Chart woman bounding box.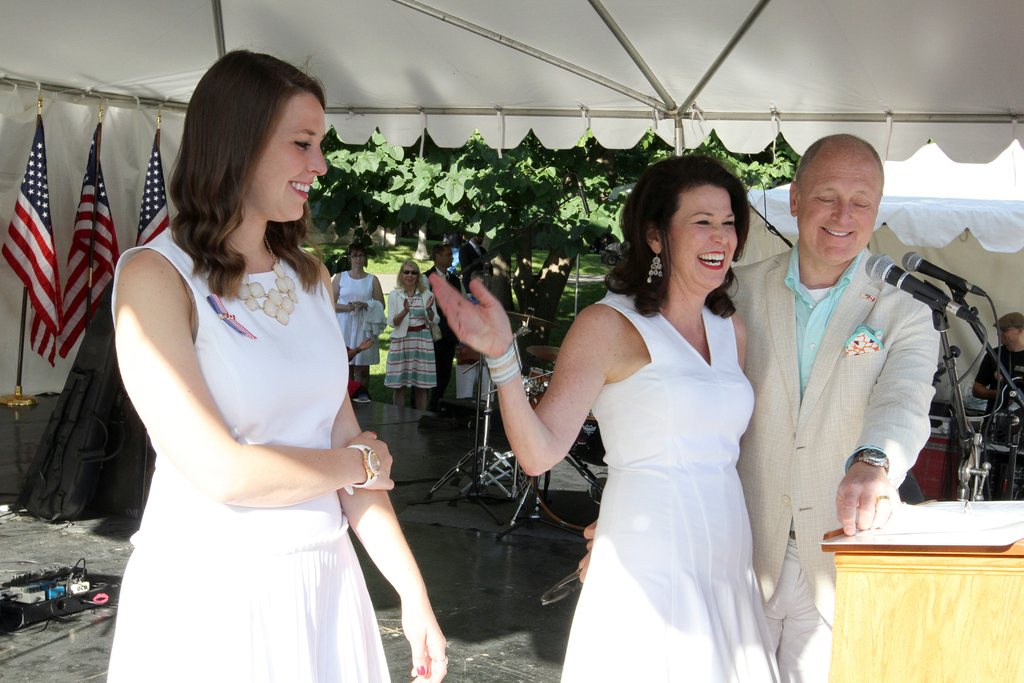
Charted: x1=532, y1=158, x2=802, y2=682.
